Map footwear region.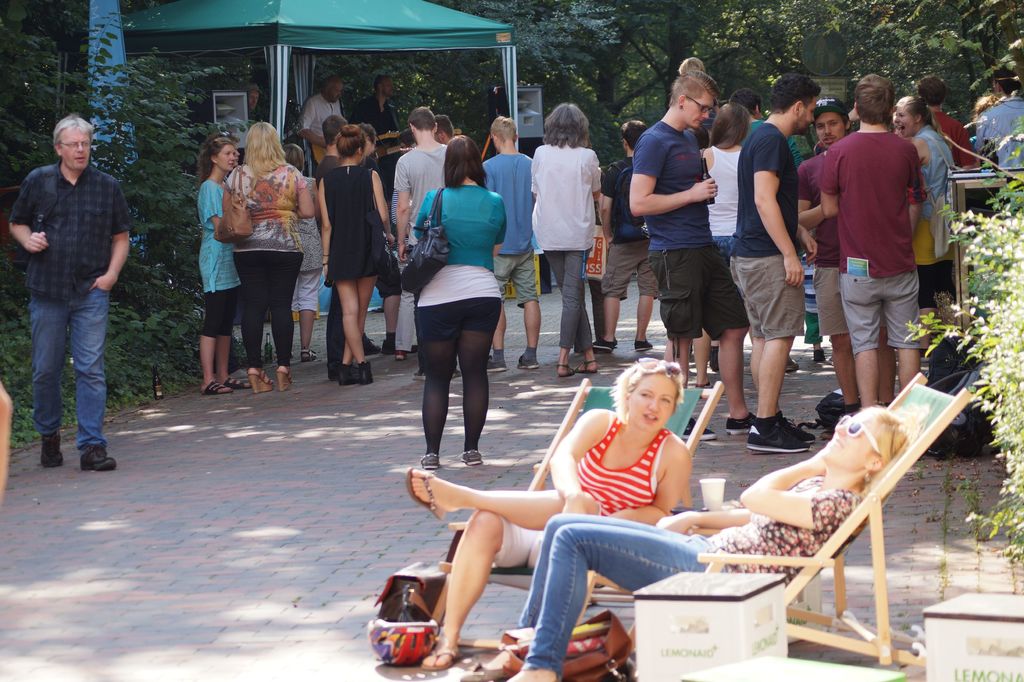
Mapped to 77, 443, 119, 469.
